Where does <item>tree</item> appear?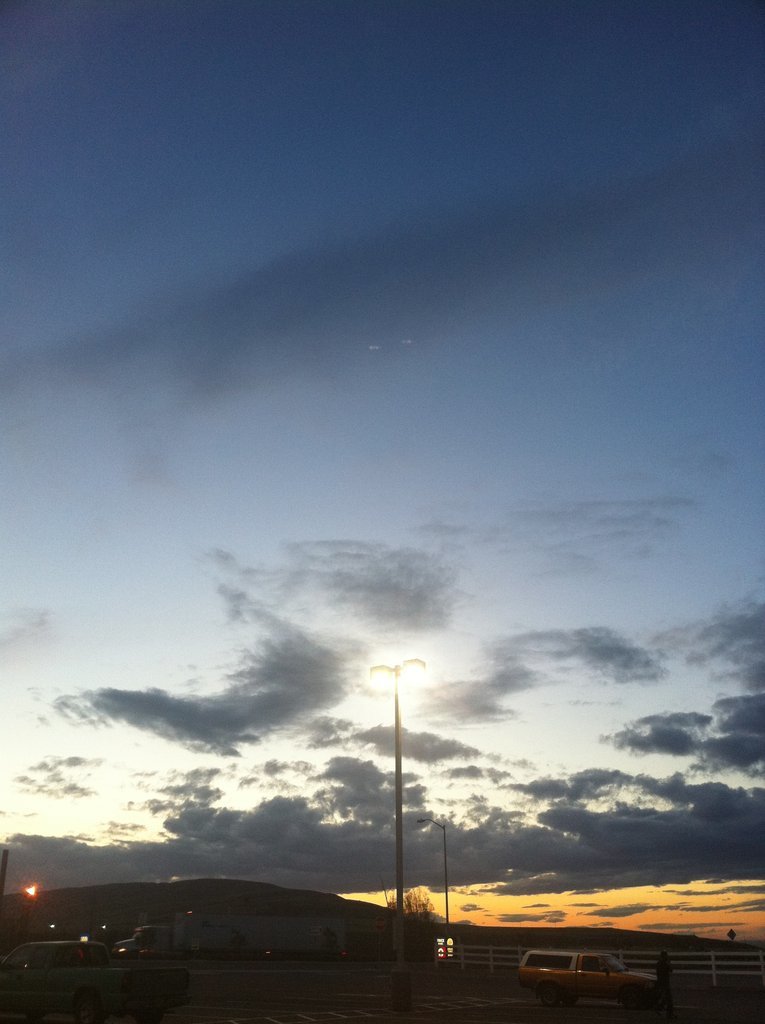
Appears at bbox=(21, 186, 719, 982).
